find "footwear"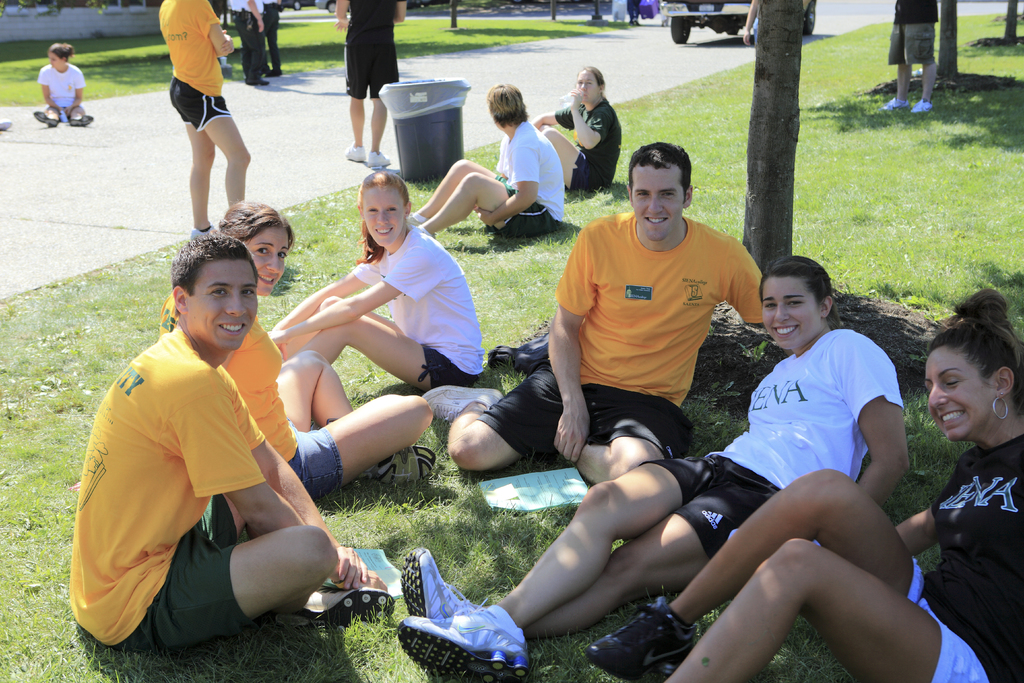
detection(345, 138, 366, 161)
